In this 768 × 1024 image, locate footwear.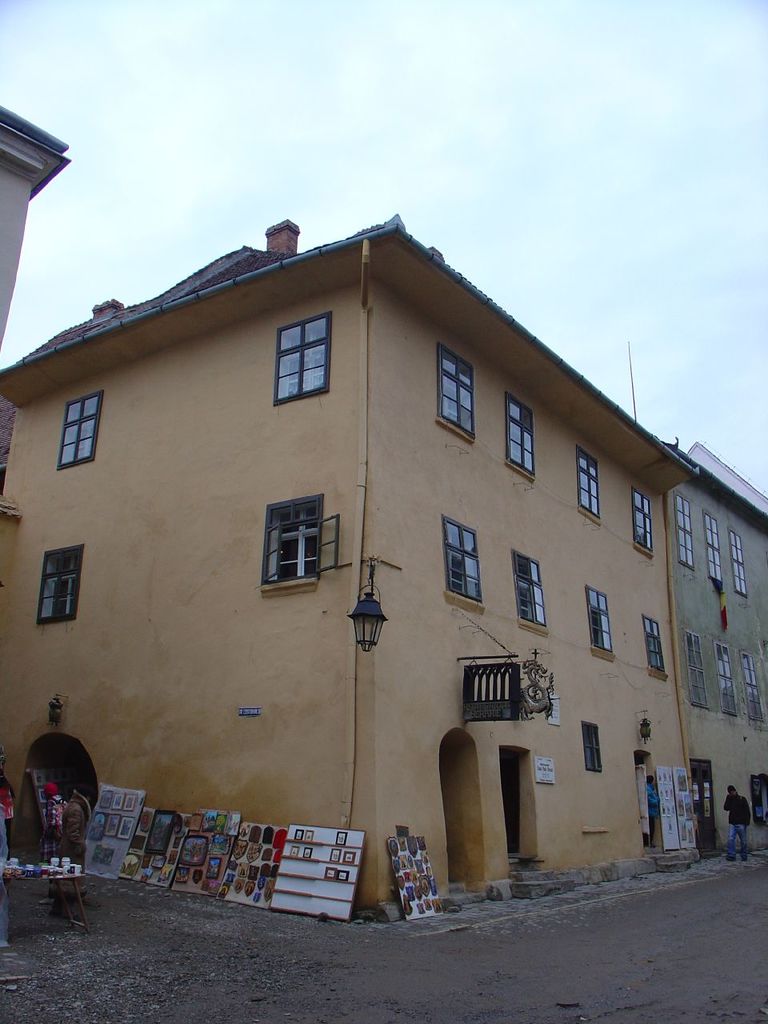
Bounding box: <box>74,892,88,899</box>.
